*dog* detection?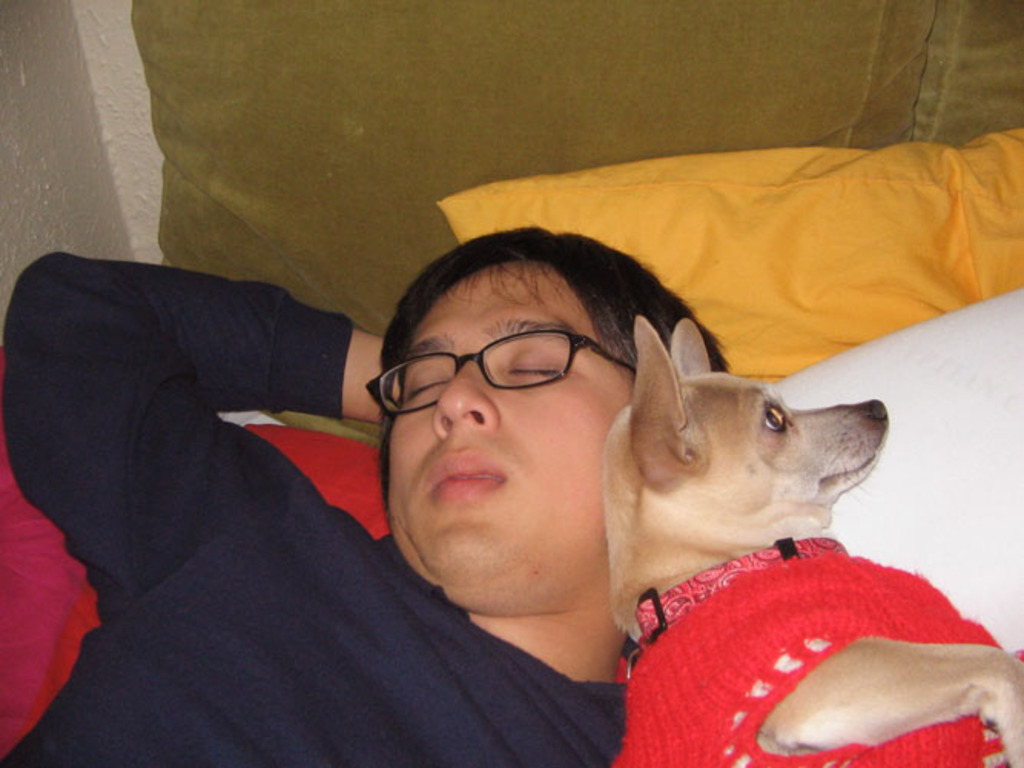
box(600, 310, 1022, 766)
